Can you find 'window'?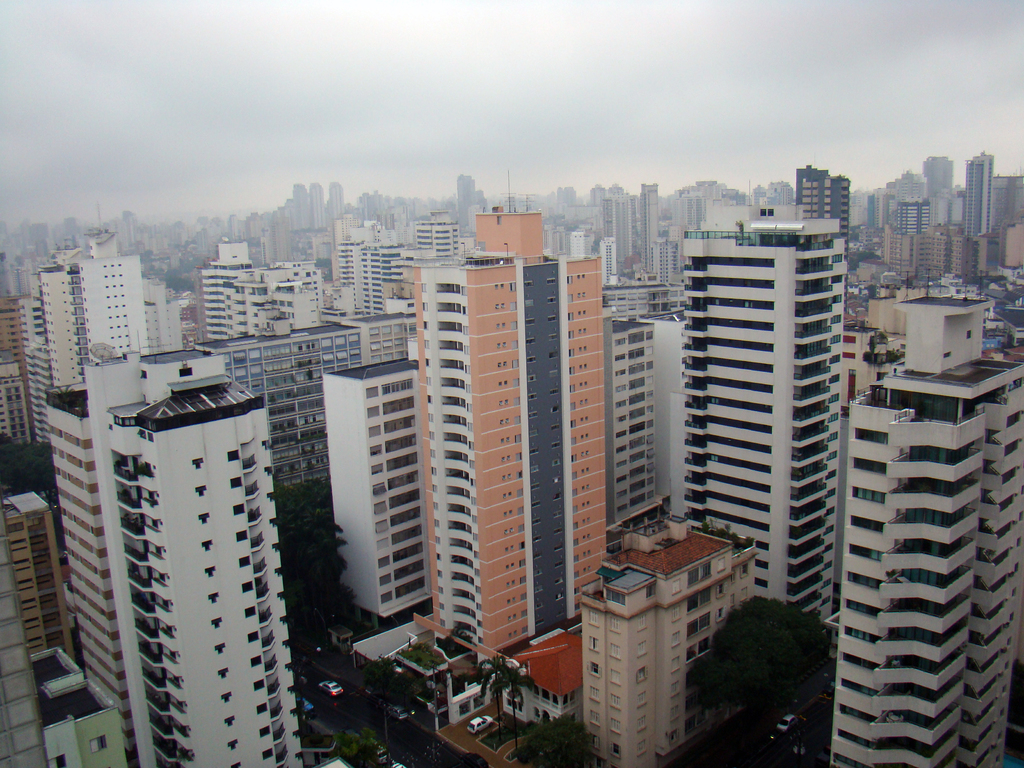
Yes, bounding box: bbox(692, 591, 710, 607).
